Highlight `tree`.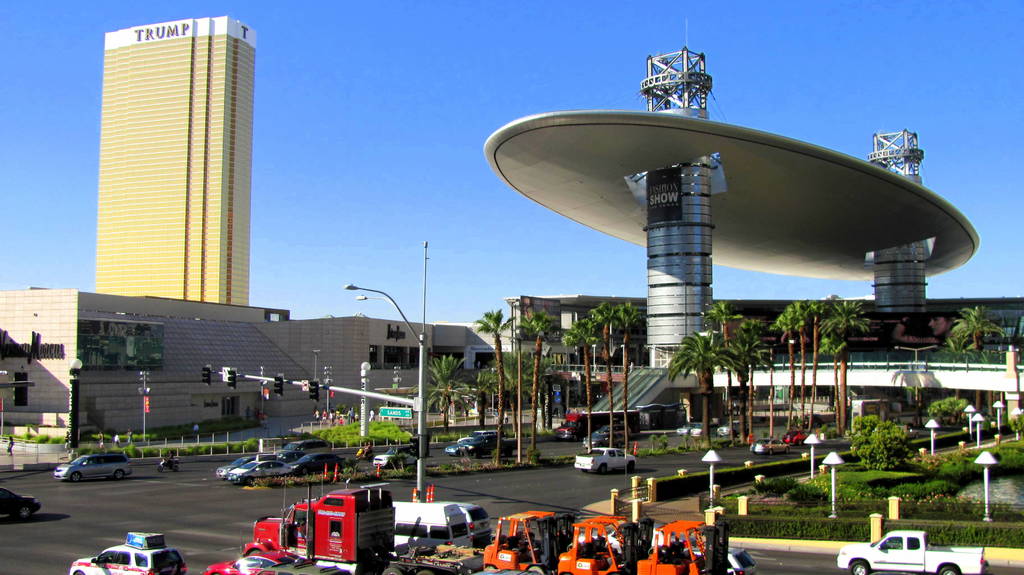
Highlighted region: x1=922 y1=331 x2=990 y2=415.
